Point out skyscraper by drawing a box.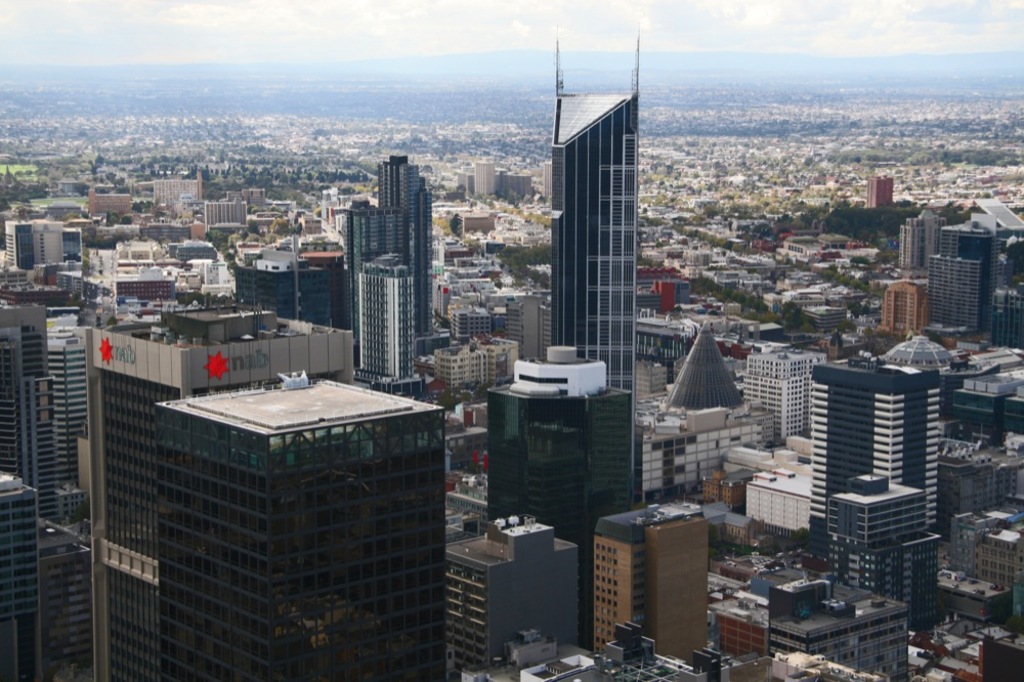
(743, 345, 812, 439).
